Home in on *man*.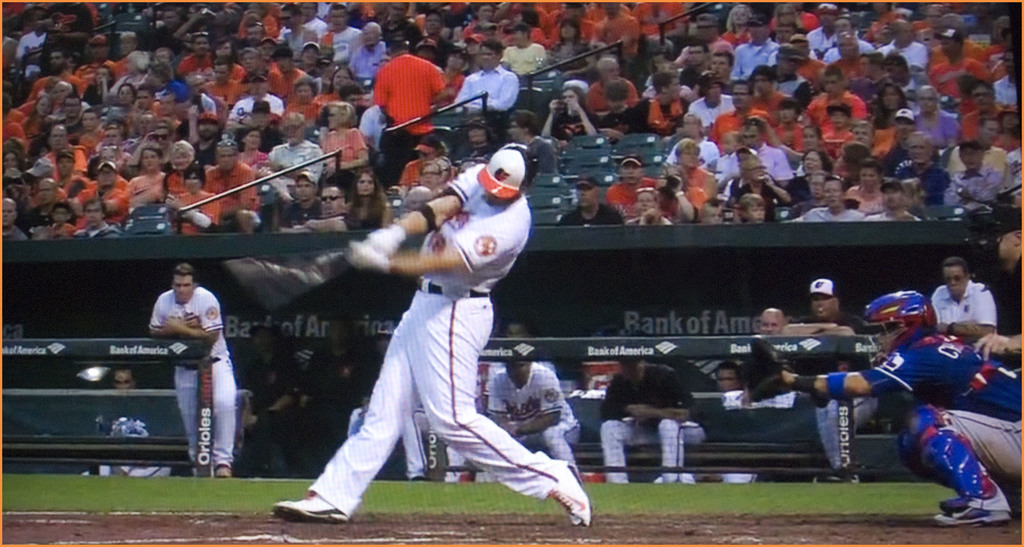
Homed in at [x1=0, y1=196, x2=28, y2=241].
